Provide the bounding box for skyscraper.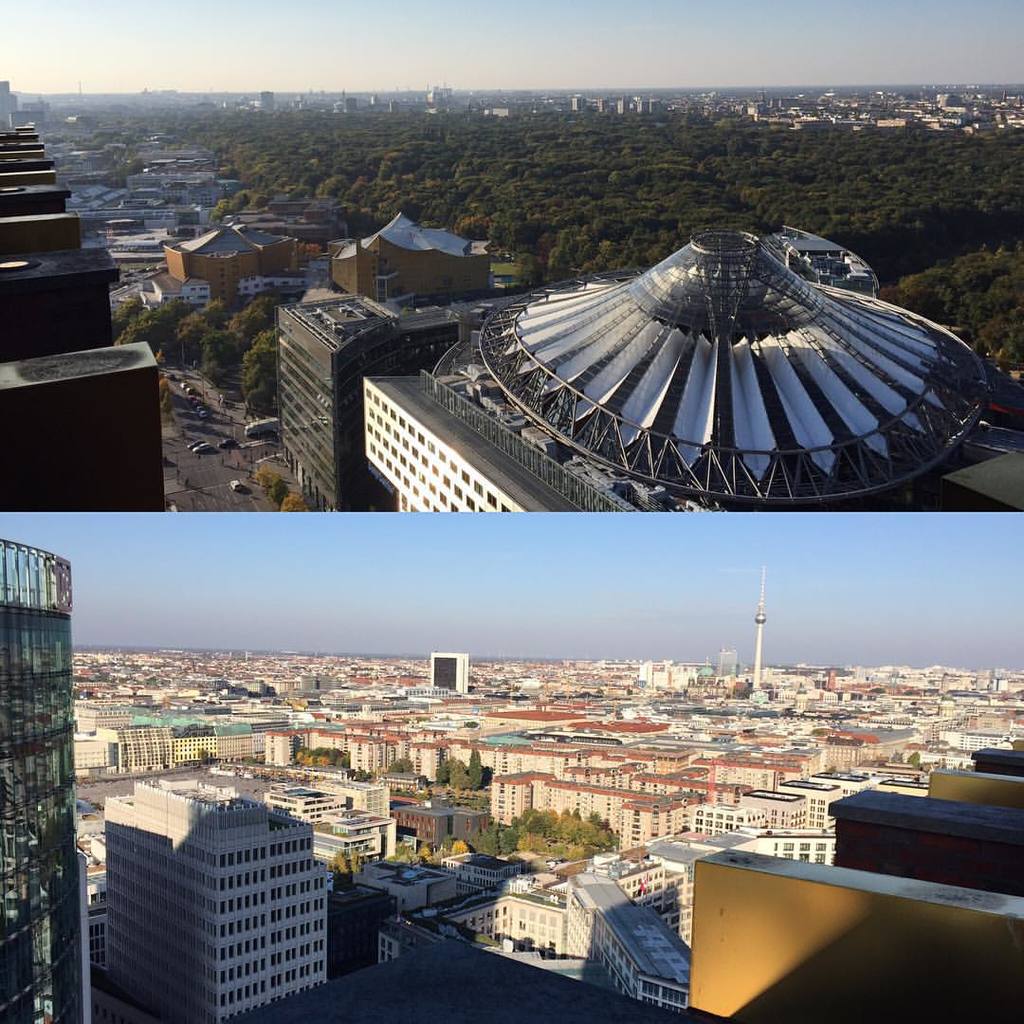
[left=82, top=795, right=344, bottom=1009].
